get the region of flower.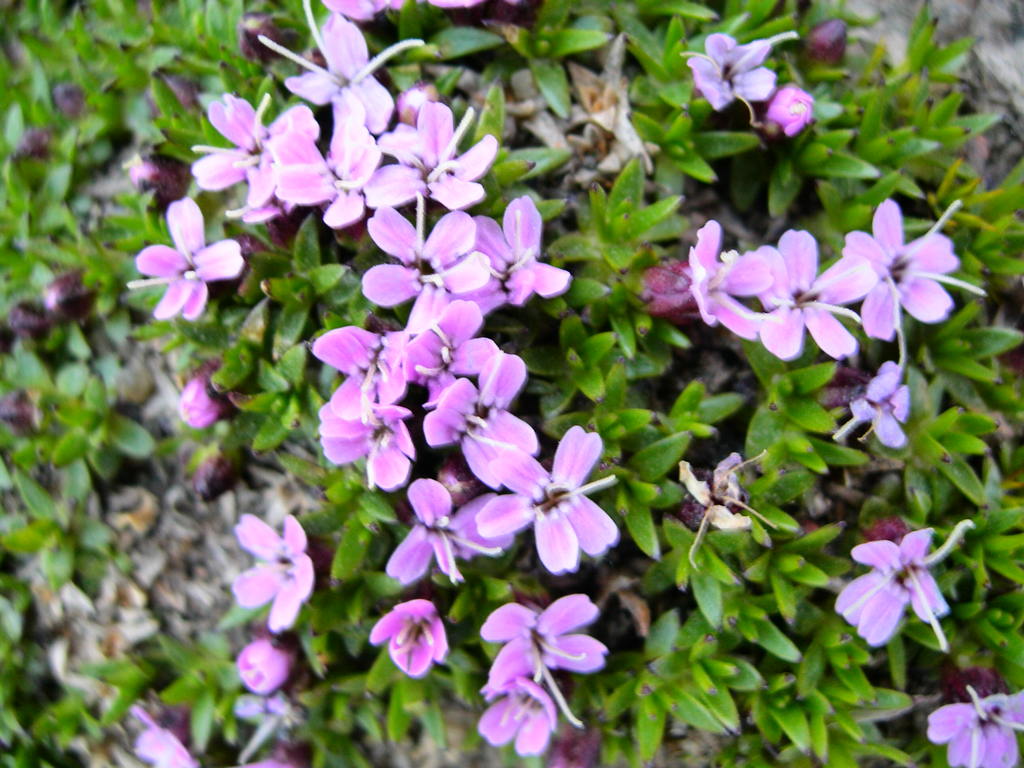
120:193:245:321.
